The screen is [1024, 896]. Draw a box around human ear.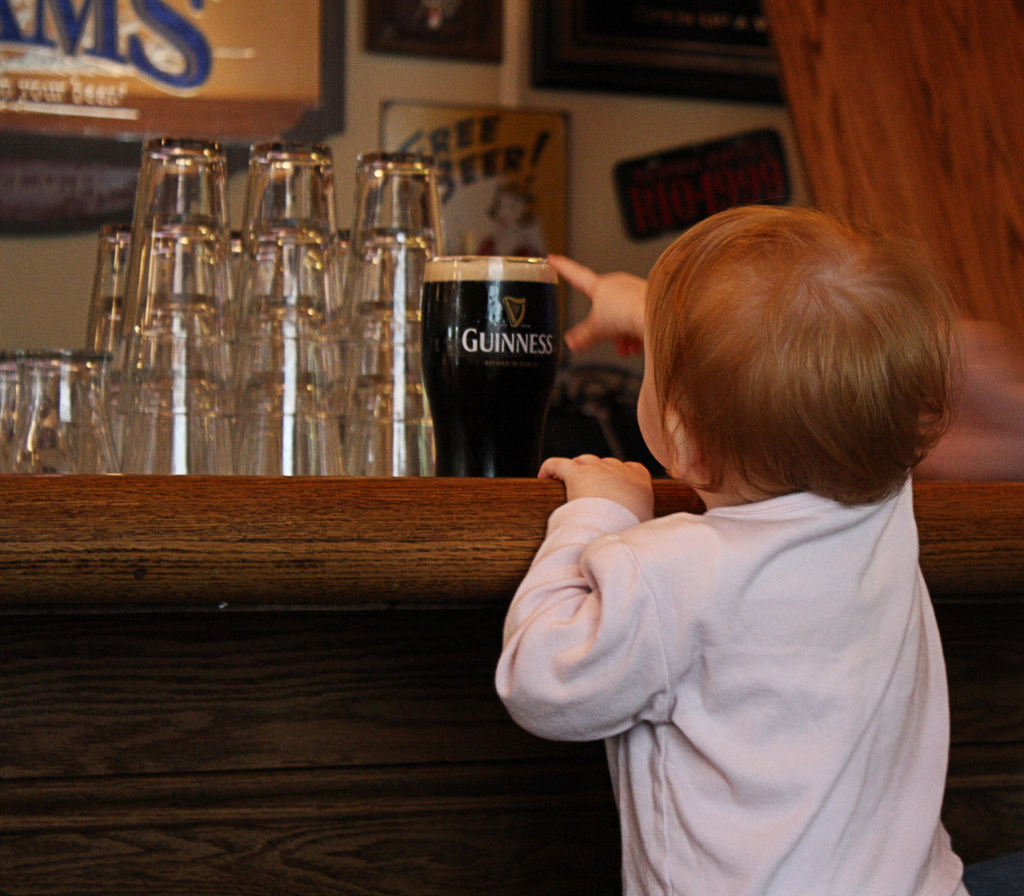
rect(671, 413, 696, 477).
